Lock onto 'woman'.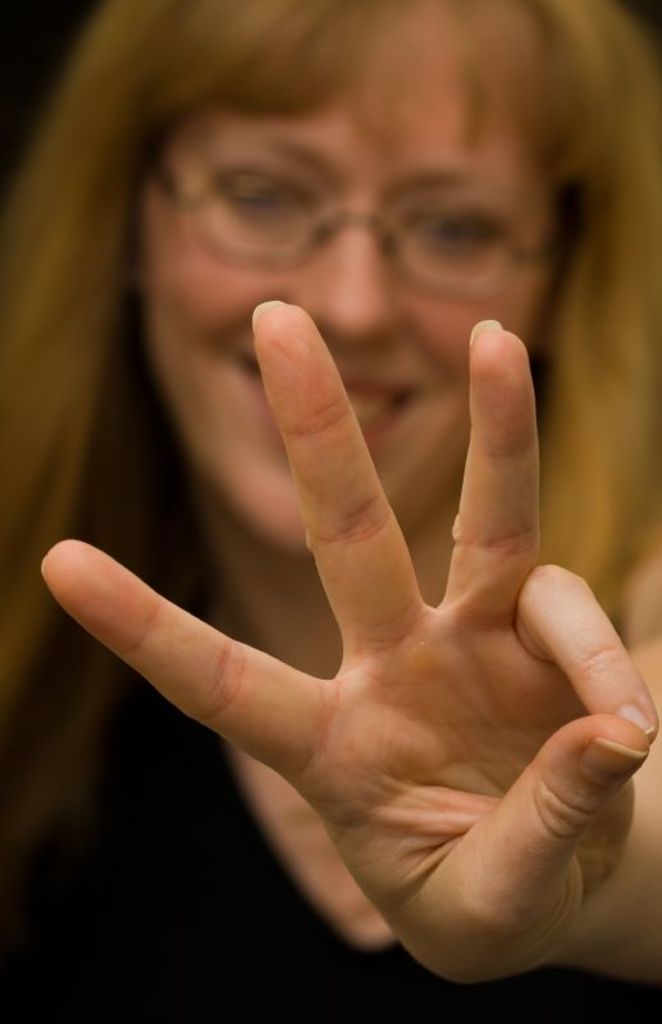
Locked: x1=18 y1=32 x2=661 y2=1002.
